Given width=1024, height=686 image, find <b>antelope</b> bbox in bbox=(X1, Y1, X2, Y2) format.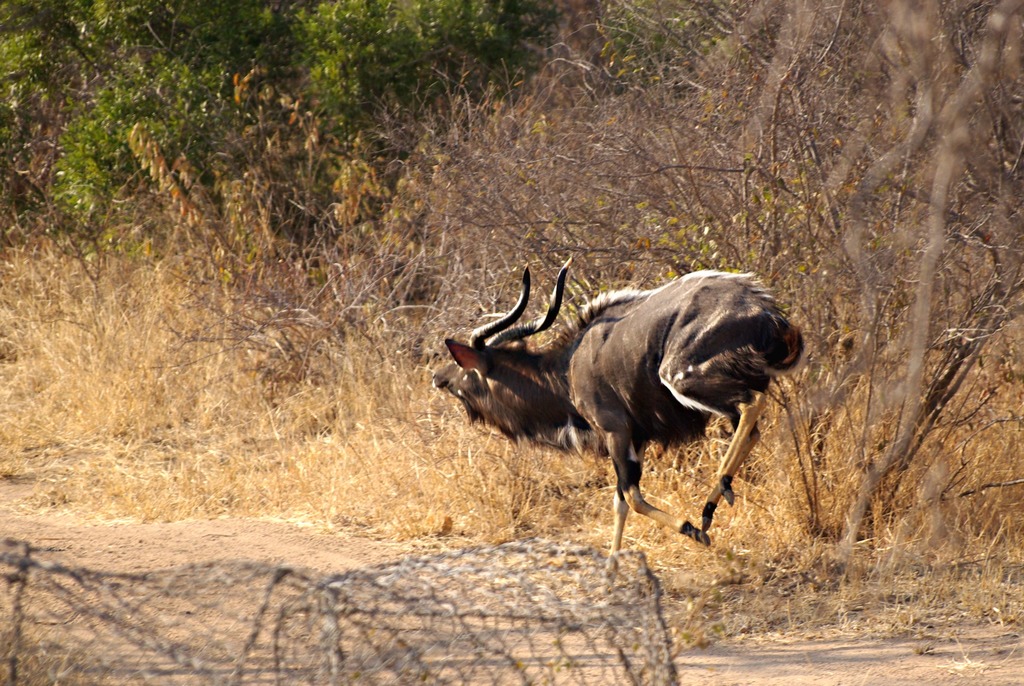
bbox=(433, 255, 818, 574).
